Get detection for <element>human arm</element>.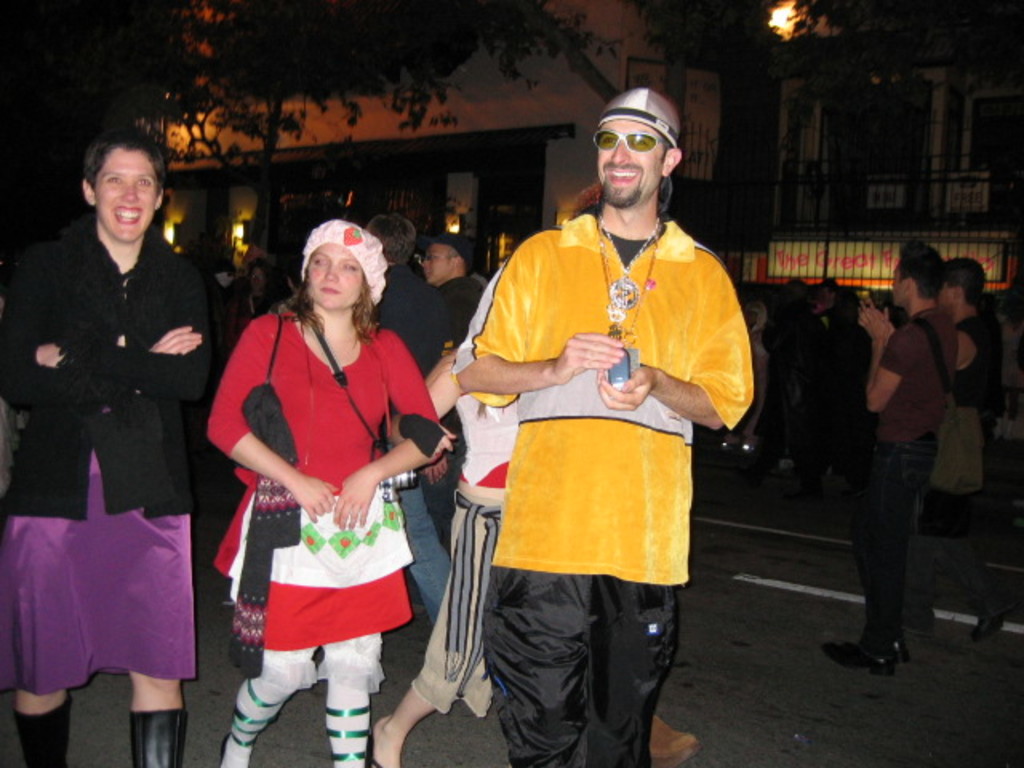
Detection: box=[947, 326, 973, 389].
